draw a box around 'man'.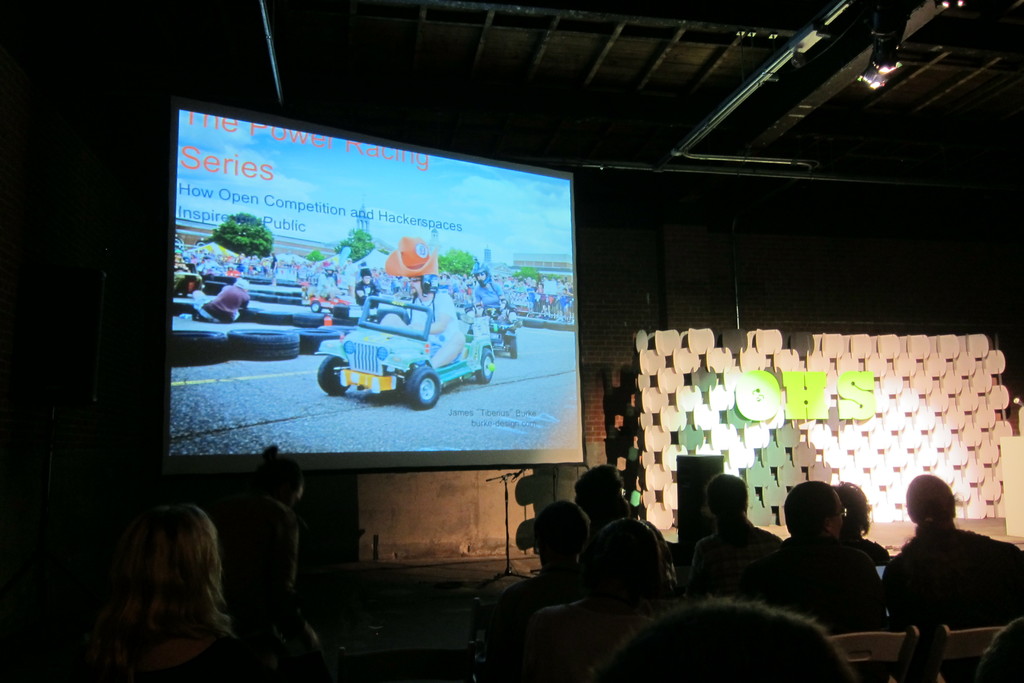
x1=572 y1=465 x2=677 y2=594.
